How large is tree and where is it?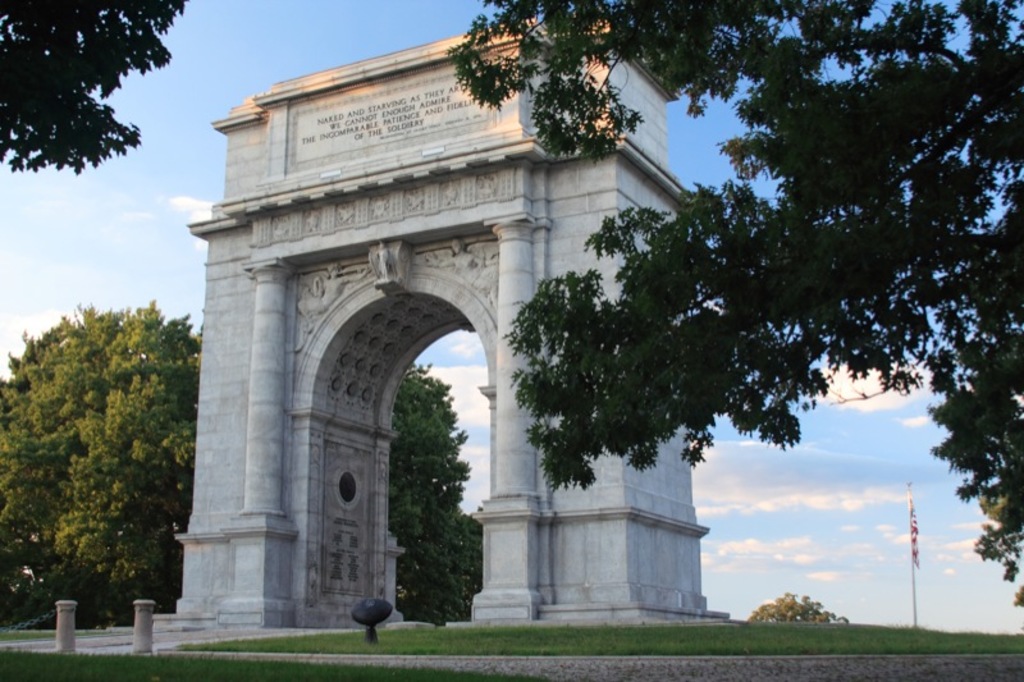
Bounding box: <region>448, 0, 1023, 608</region>.
